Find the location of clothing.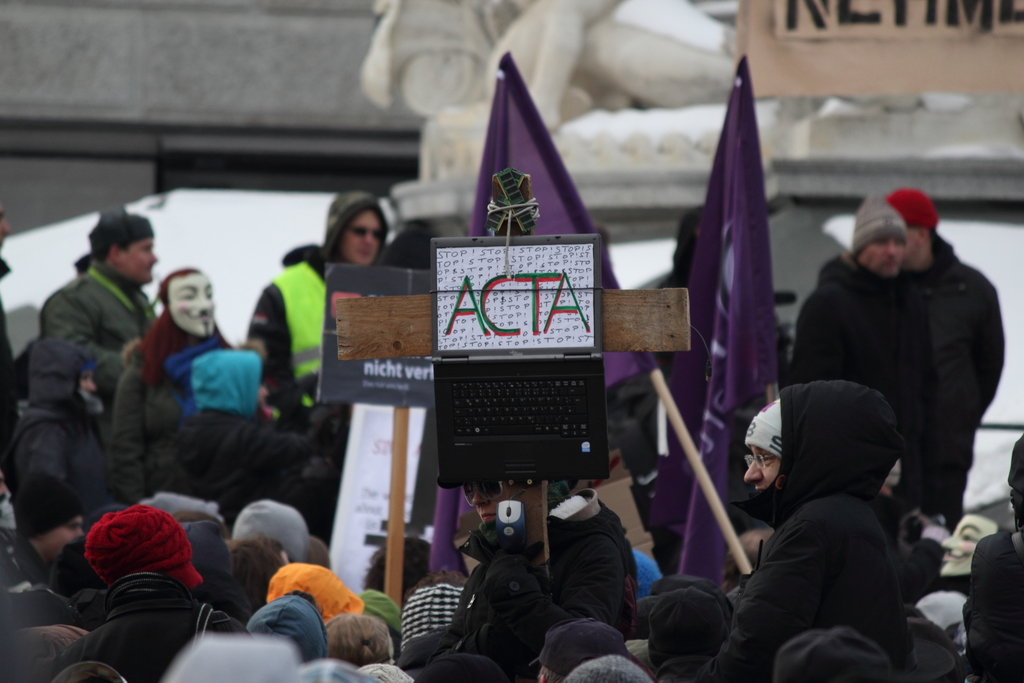
Location: left=244, top=256, right=326, bottom=431.
